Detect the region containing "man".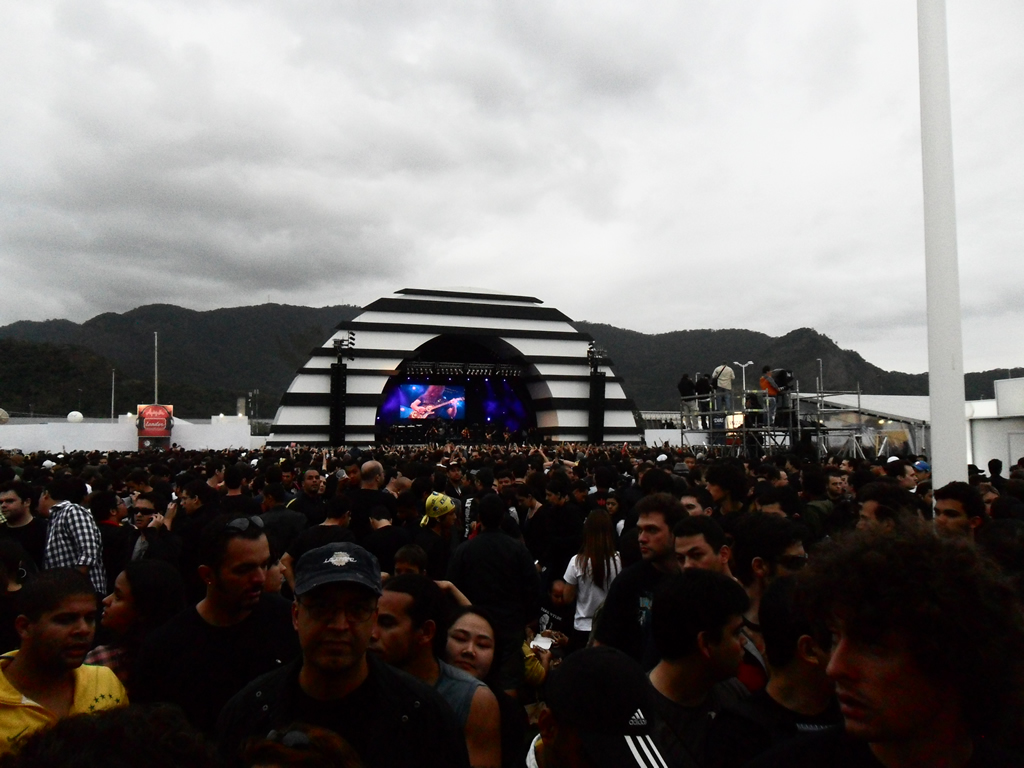
{"x1": 0, "y1": 486, "x2": 49, "y2": 585}.
